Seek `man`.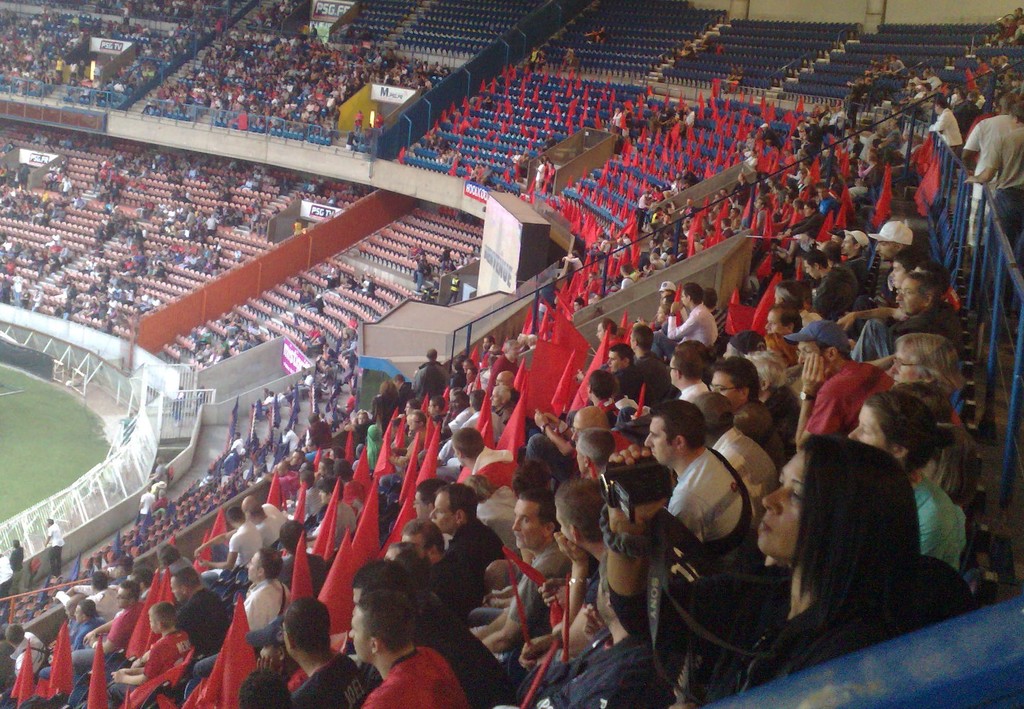
(71, 583, 143, 680).
